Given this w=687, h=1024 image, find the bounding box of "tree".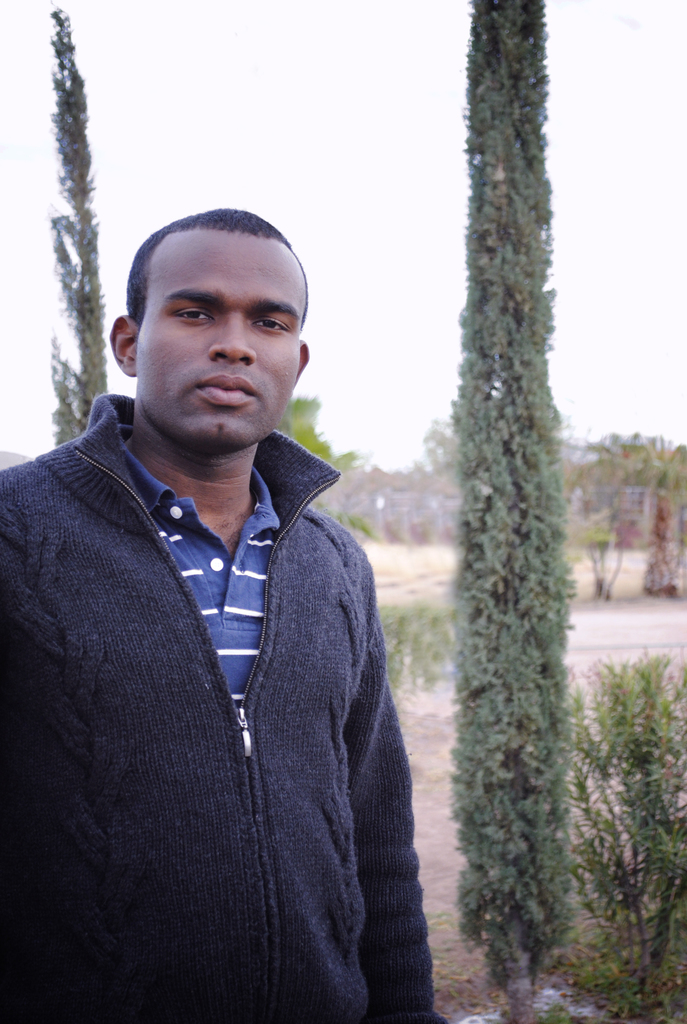
{"x1": 440, "y1": 0, "x2": 566, "y2": 1023}.
